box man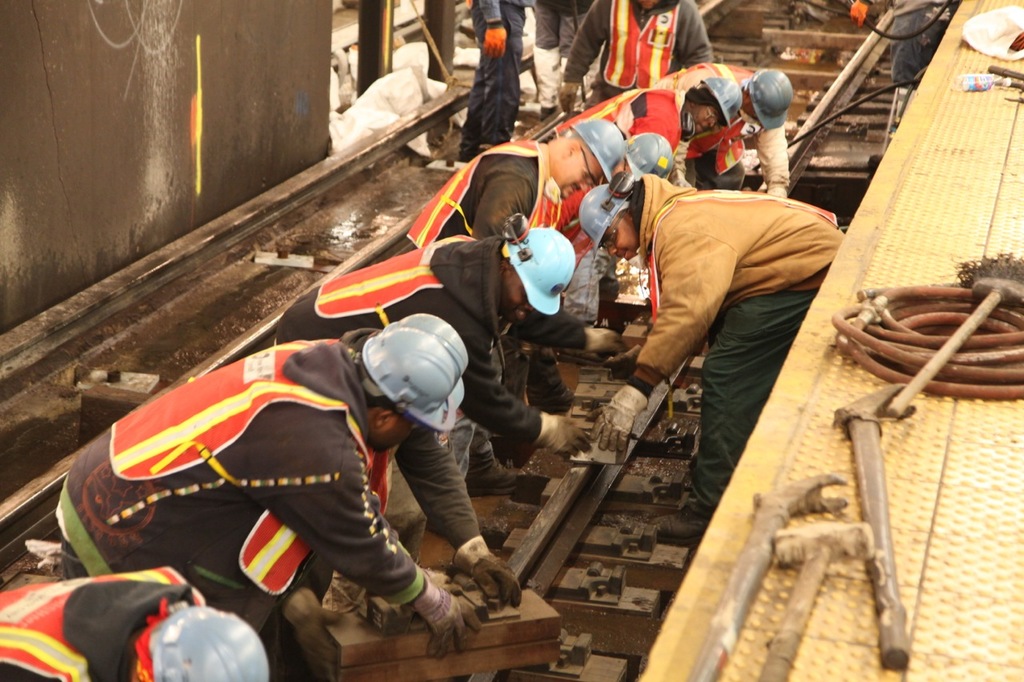
<bbox>541, 0, 628, 146</bbox>
